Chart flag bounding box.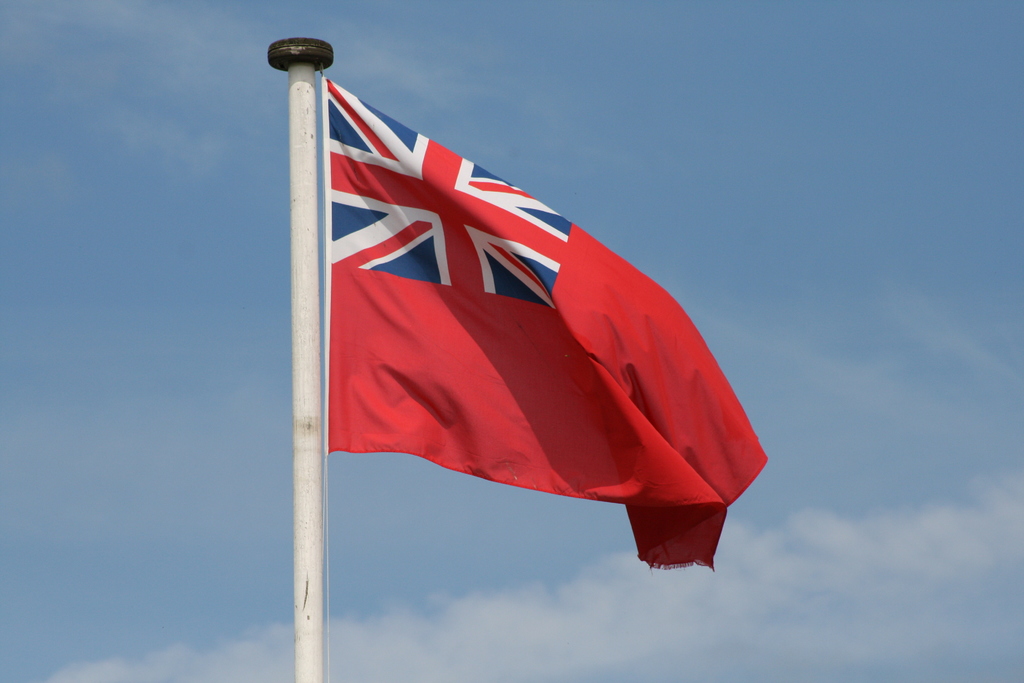
Charted: <region>309, 51, 767, 573</region>.
